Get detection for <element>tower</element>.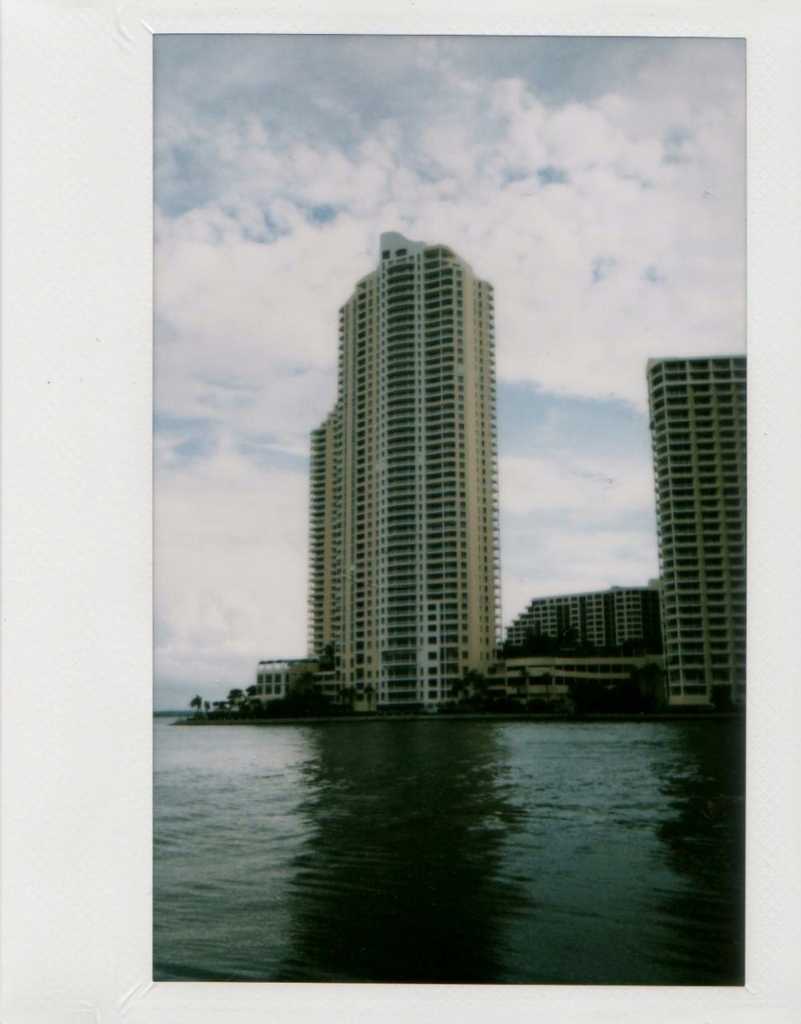
Detection: x1=261, y1=169, x2=590, y2=693.
